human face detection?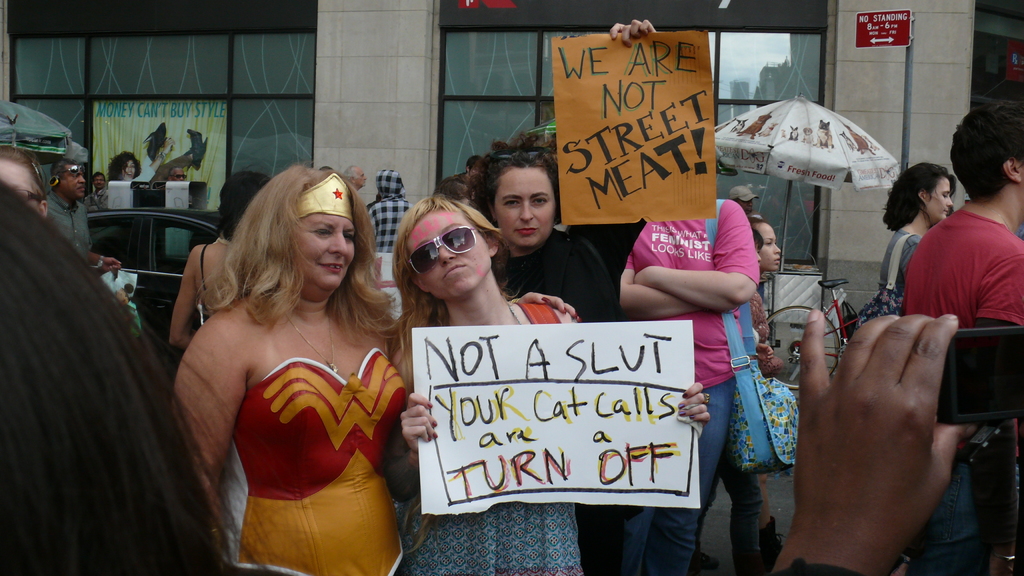
298,209,358,294
